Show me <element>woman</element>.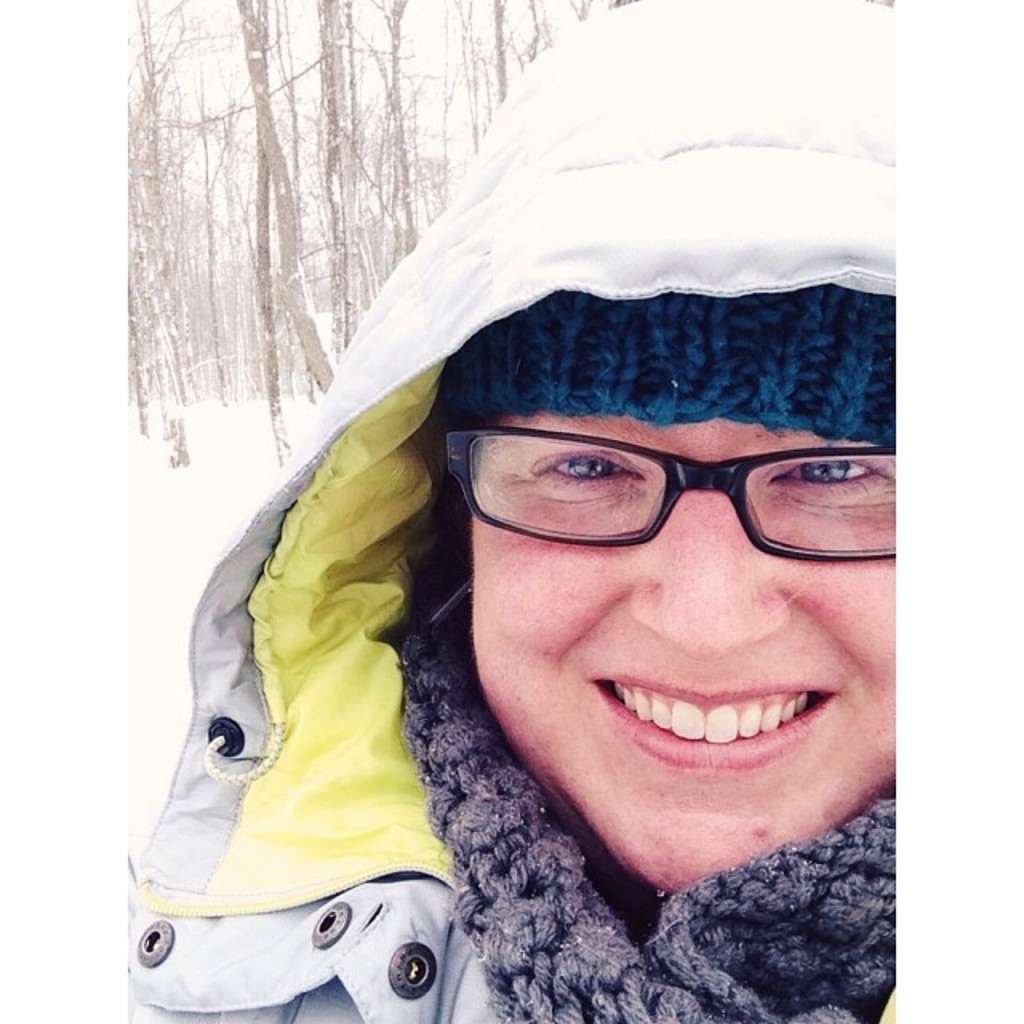
<element>woman</element> is here: (left=123, top=0, right=896, bottom=1022).
